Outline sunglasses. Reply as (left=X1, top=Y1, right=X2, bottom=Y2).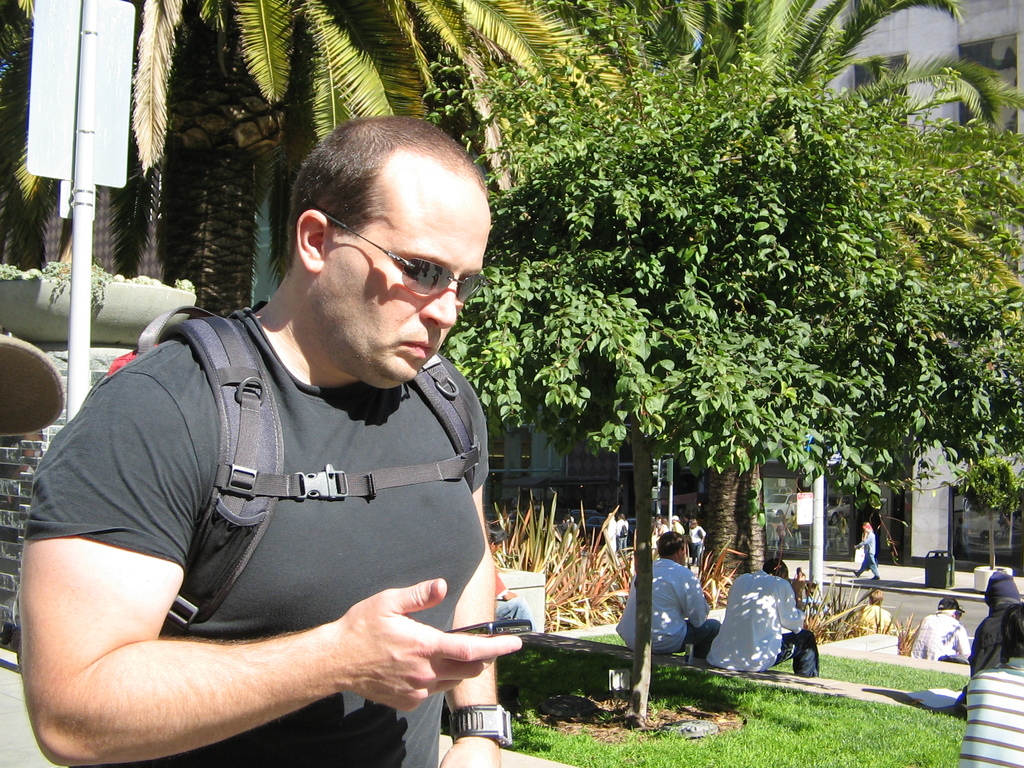
(left=320, top=212, right=487, bottom=306).
